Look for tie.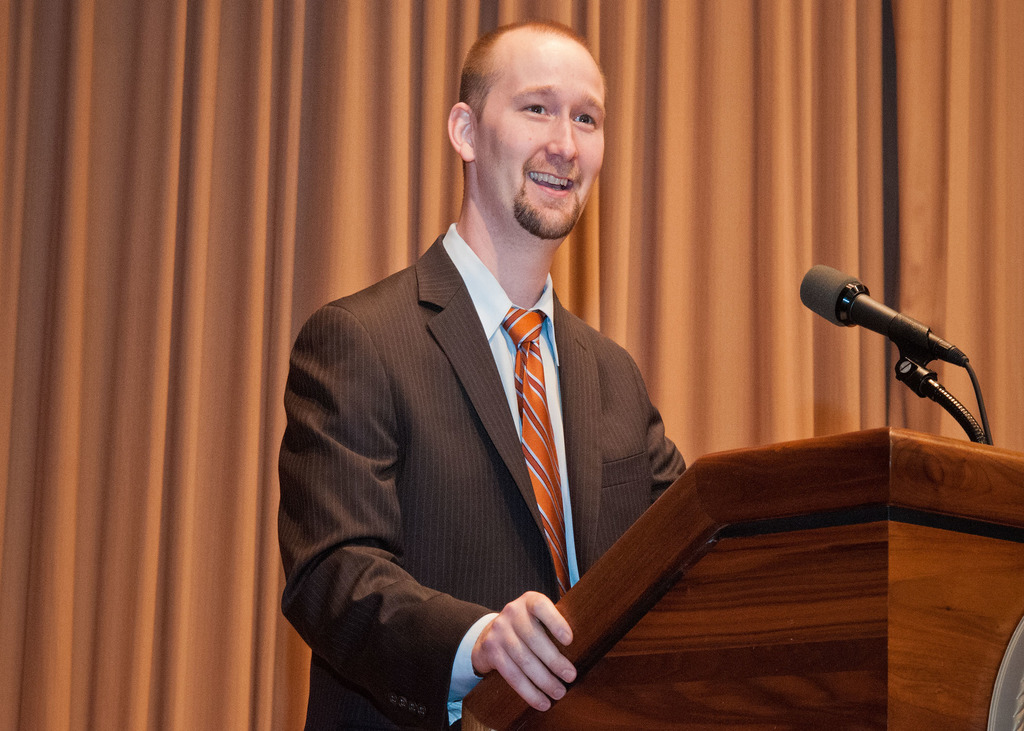
Found: select_region(500, 308, 560, 598).
